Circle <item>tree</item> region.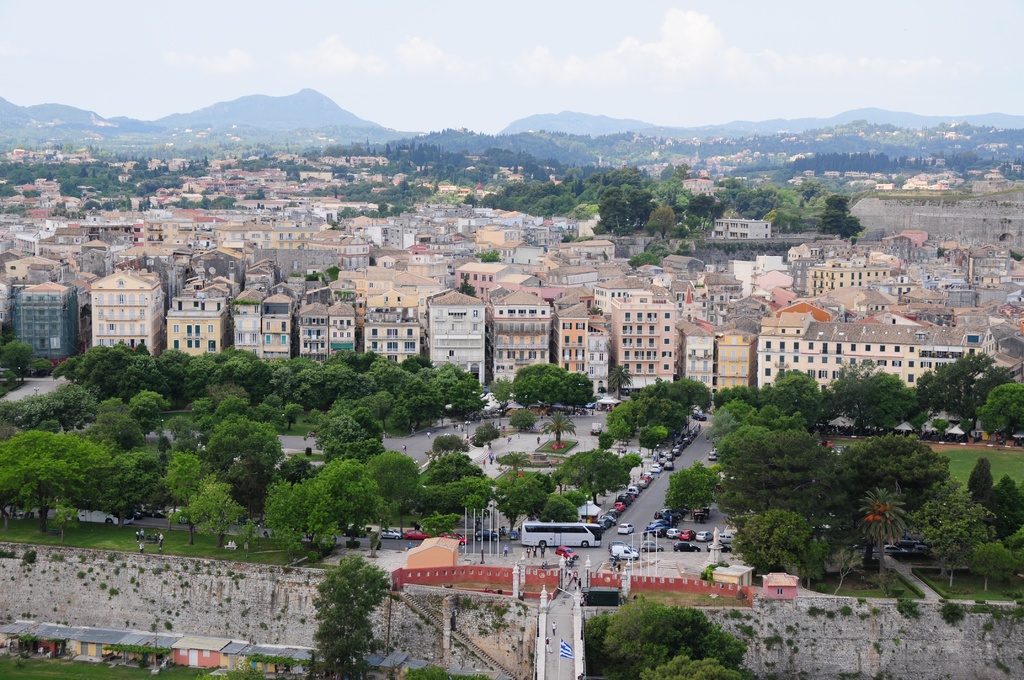
Region: bbox=(848, 433, 952, 489).
